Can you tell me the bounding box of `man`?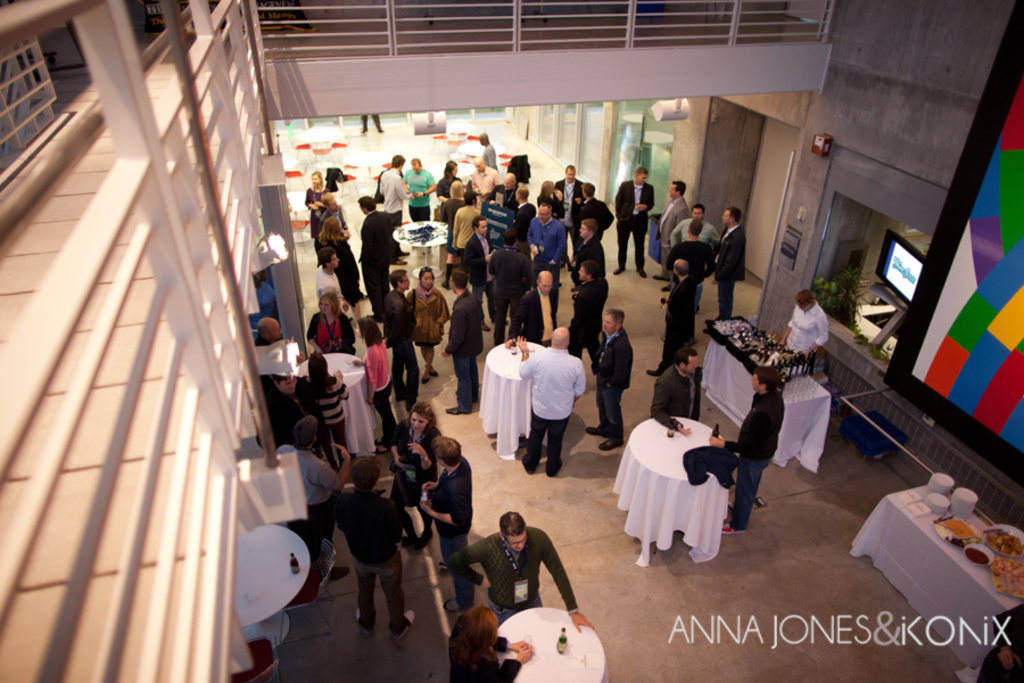
[x1=431, y1=269, x2=484, y2=421].
